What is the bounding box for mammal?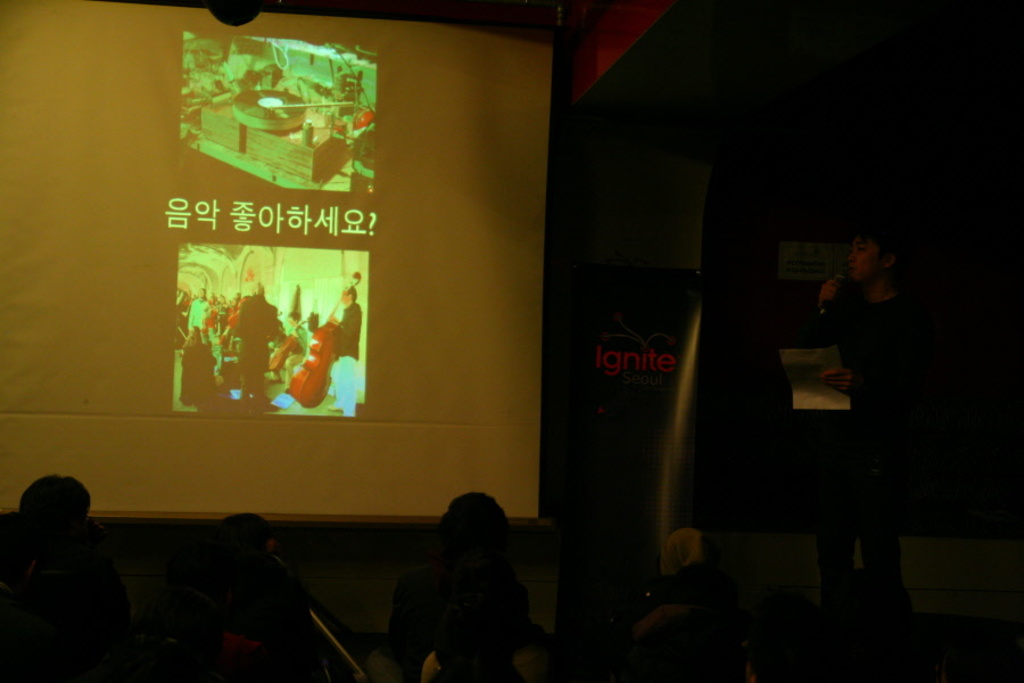
(818,216,941,619).
